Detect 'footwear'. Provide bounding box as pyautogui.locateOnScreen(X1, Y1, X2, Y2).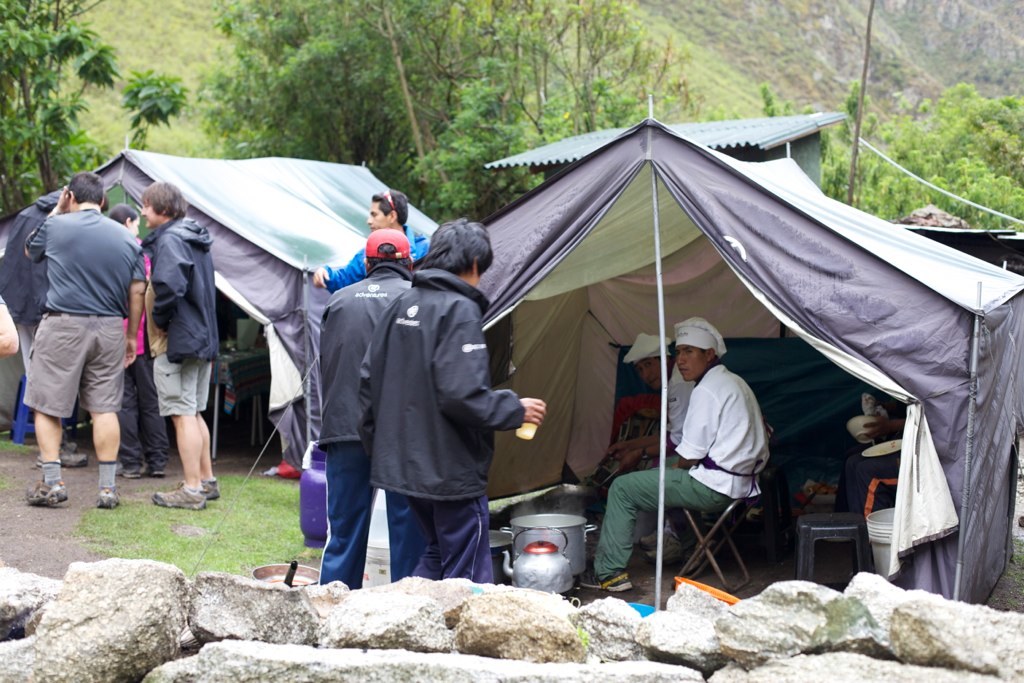
pyautogui.locateOnScreen(149, 477, 205, 513).
